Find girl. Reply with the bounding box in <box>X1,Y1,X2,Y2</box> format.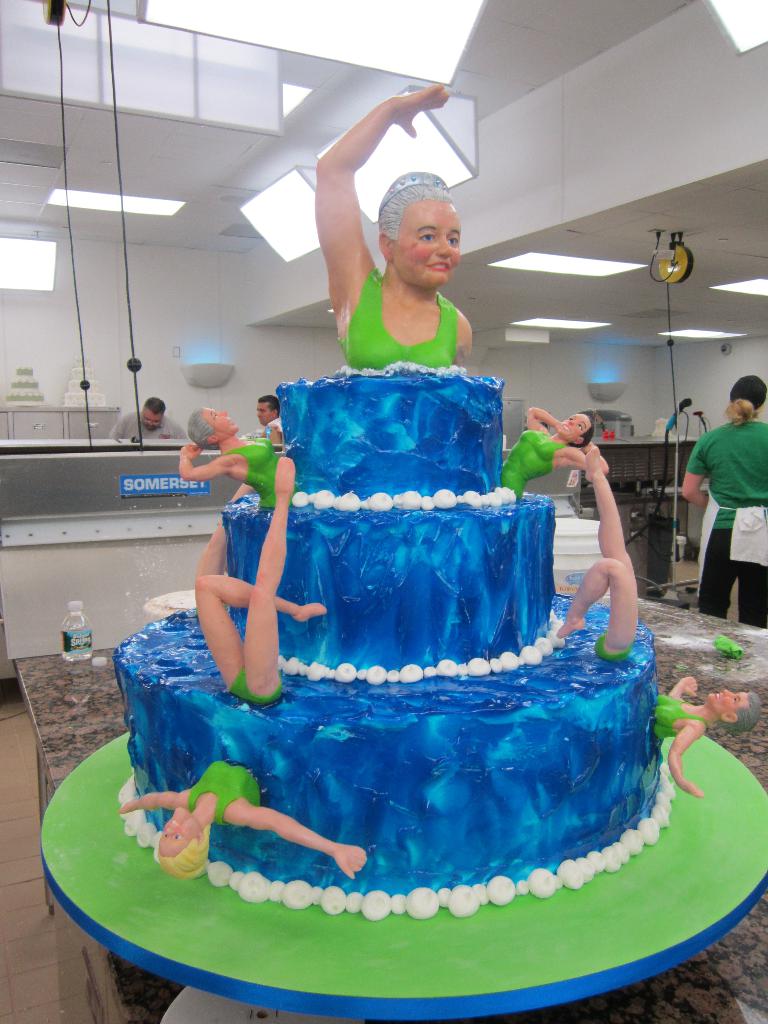
<box>545,445,764,808</box>.
